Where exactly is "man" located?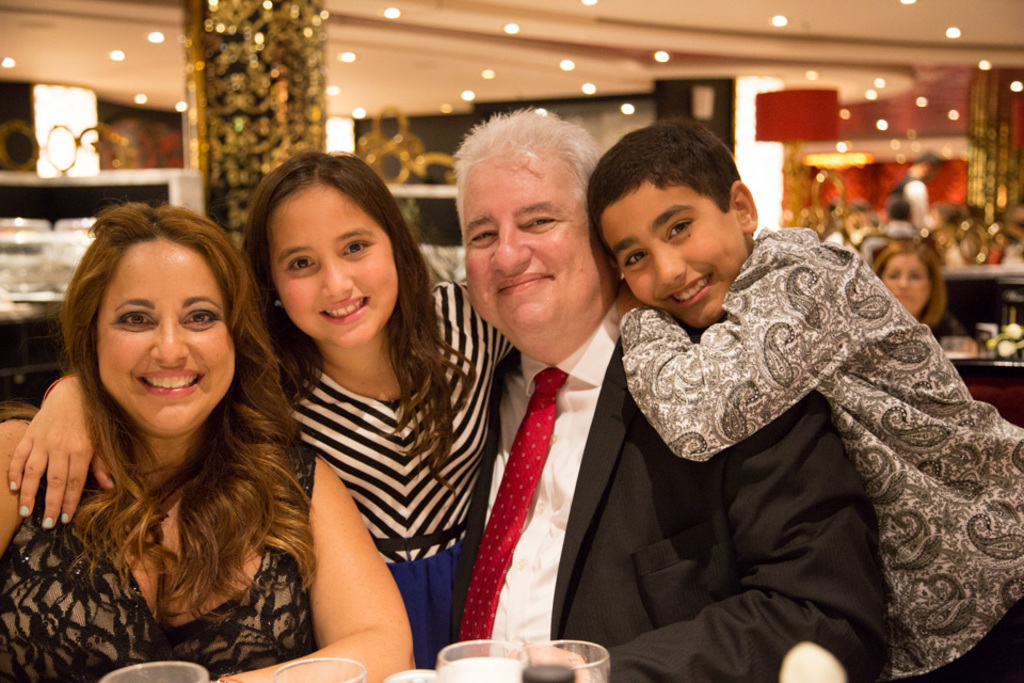
Its bounding box is x1=3 y1=108 x2=896 y2=682.
